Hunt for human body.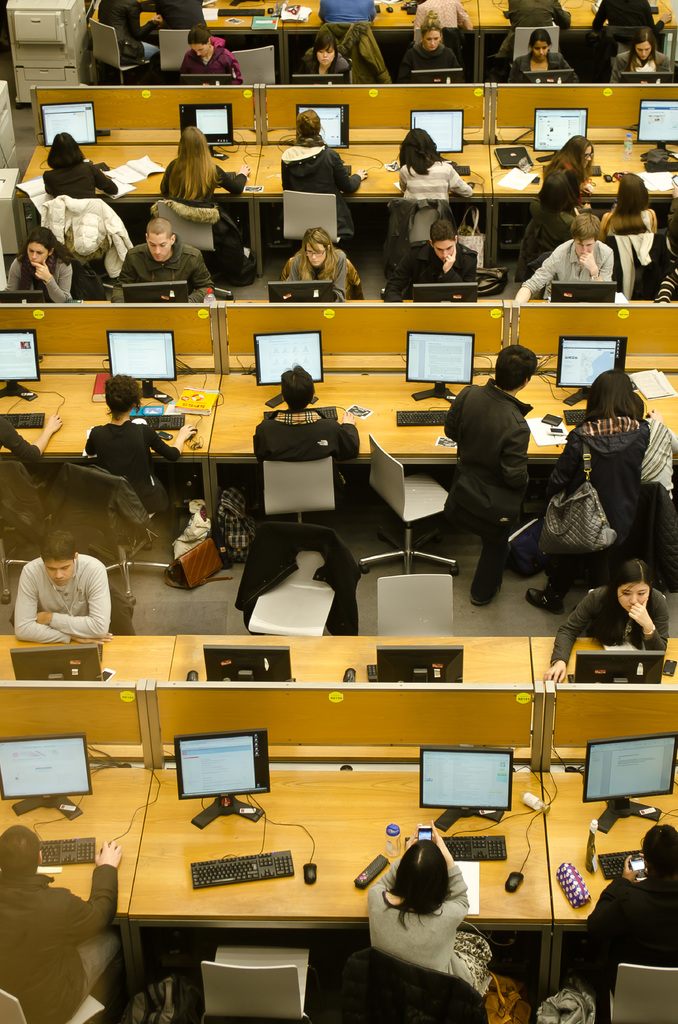
Hunted down at l=414, t=0, r=469, b=28.
